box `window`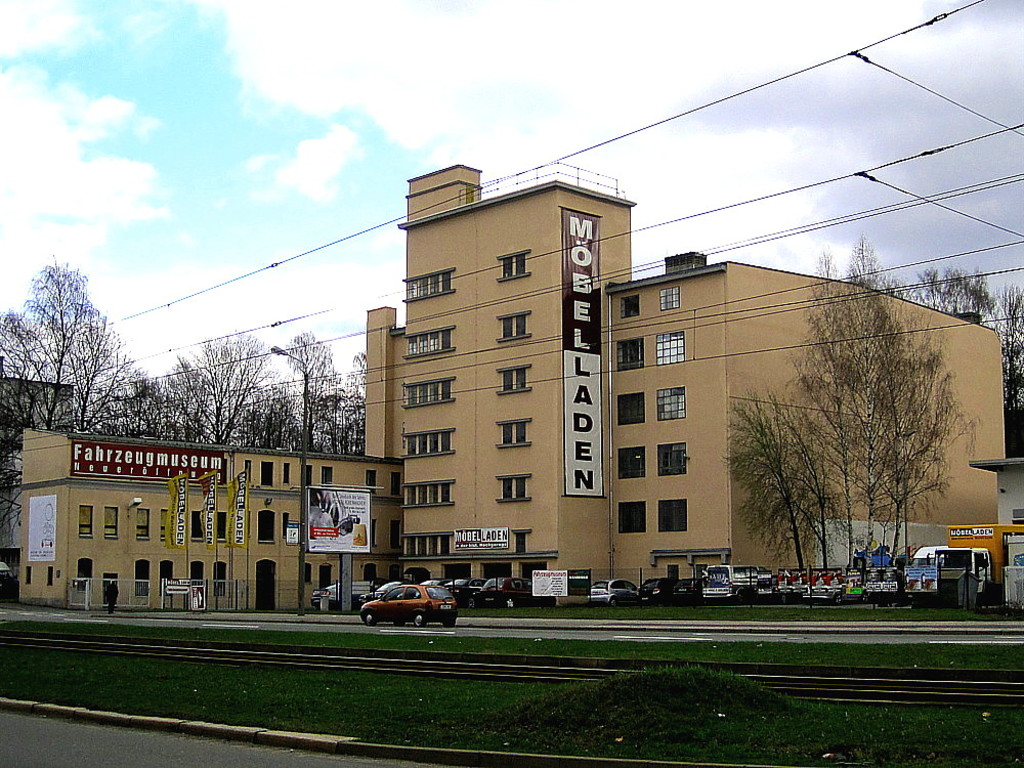
{"x1": 496, "y1": 418, "x2": 532, "y2": 451}
